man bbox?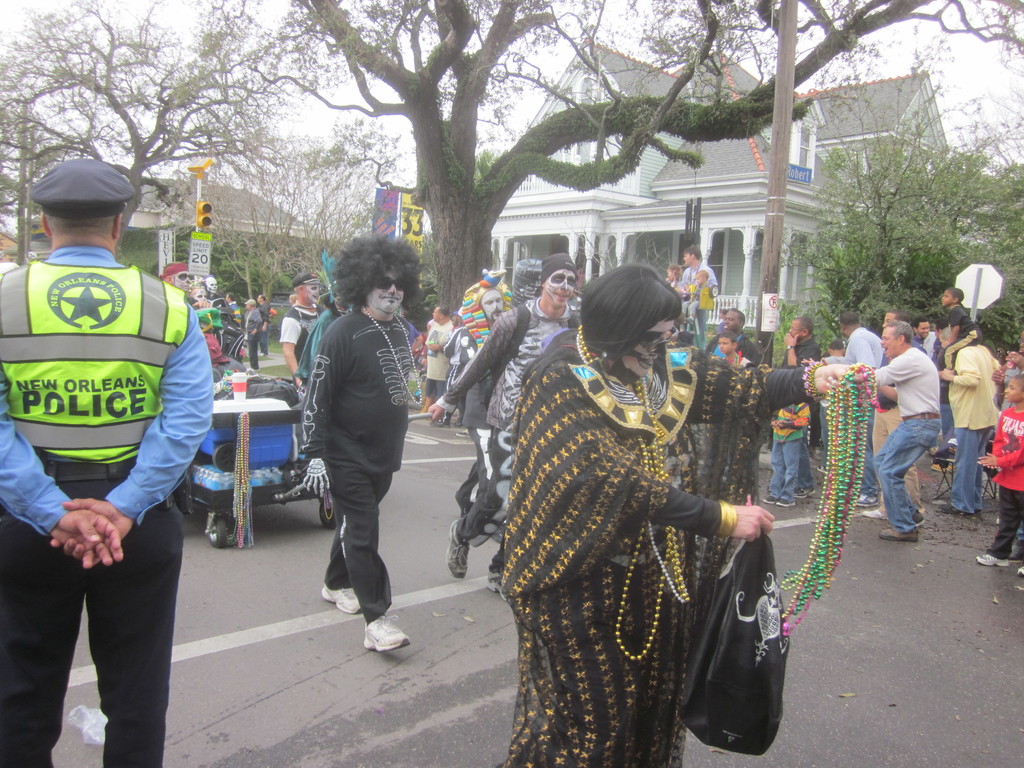
x1=445, y1=263, x2=514, y2=521
